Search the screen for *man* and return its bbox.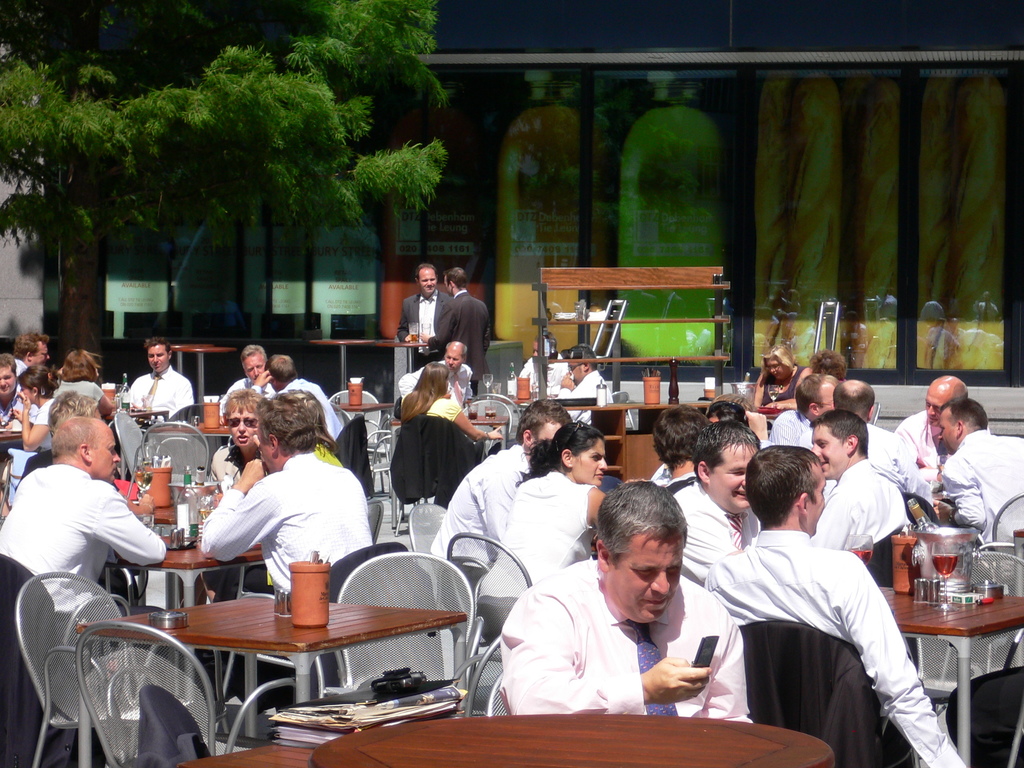
Found: (397,262,450,369).
